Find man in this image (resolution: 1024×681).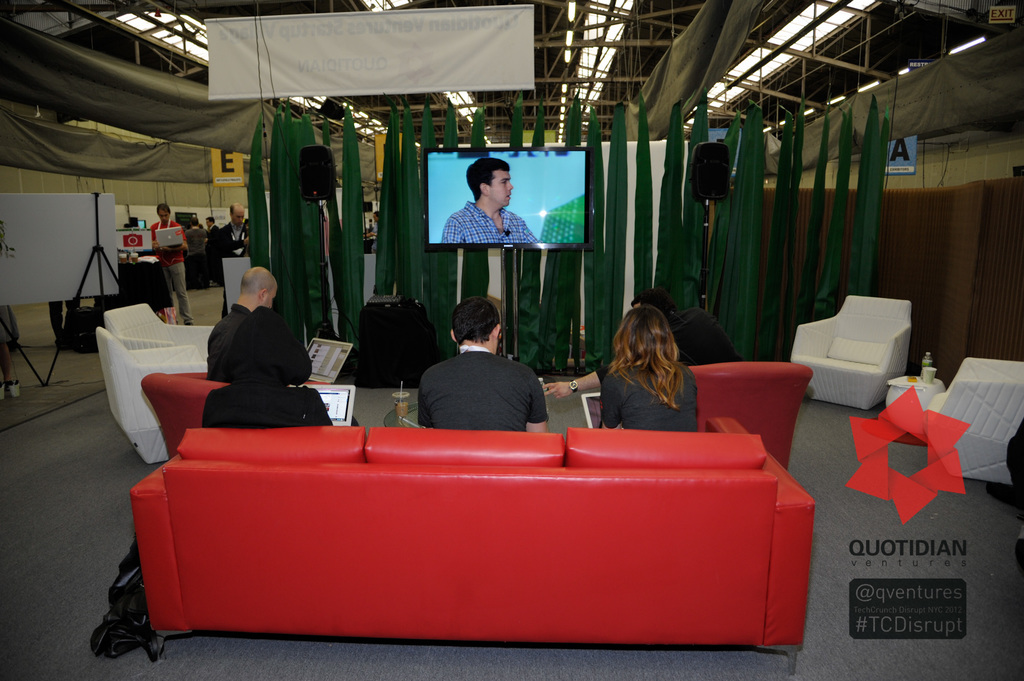
[x1=441, y1=154, x2=540, y2=244].
